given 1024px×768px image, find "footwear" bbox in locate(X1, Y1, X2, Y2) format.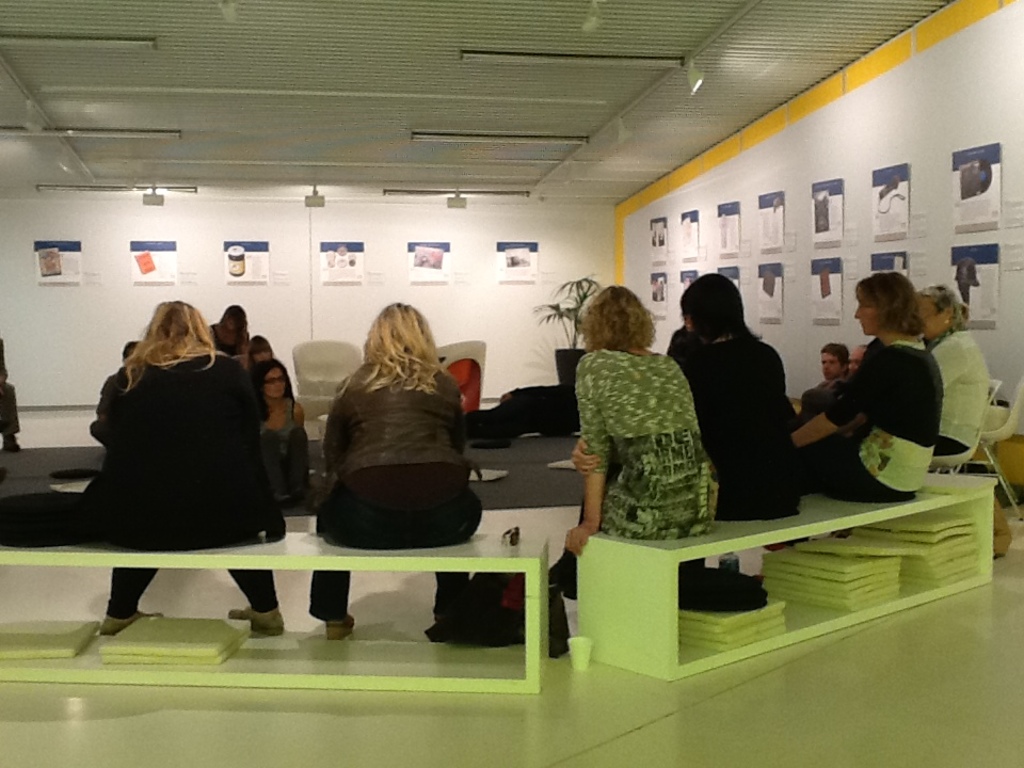
locate(233, 602, 282, 641).
